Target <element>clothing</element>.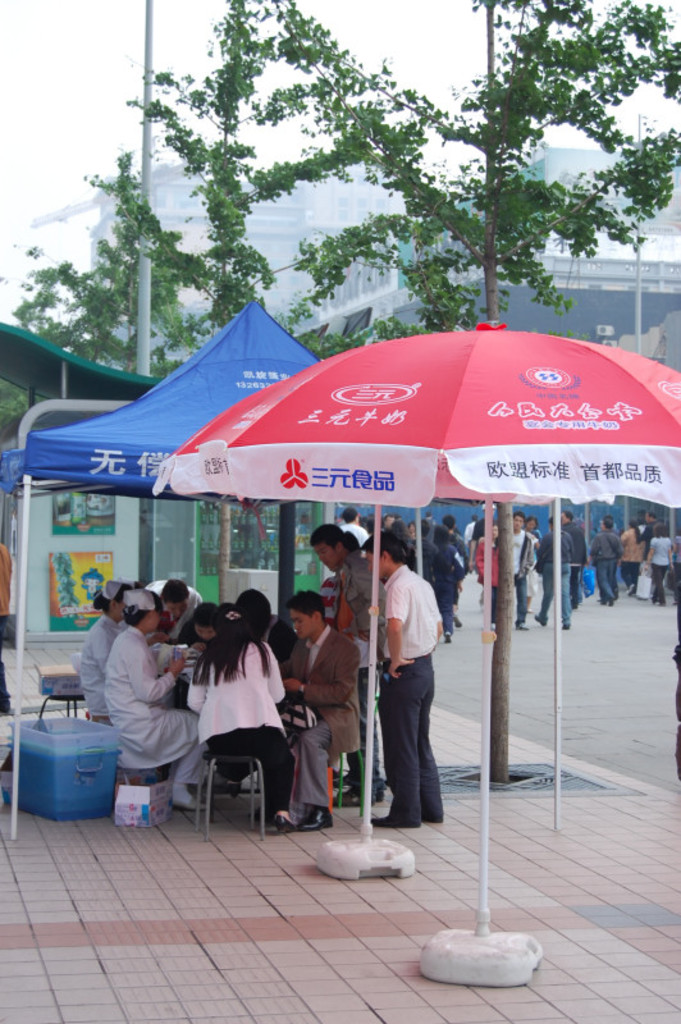
Target region: (left=381, top=562, right=449, bottom=827).
